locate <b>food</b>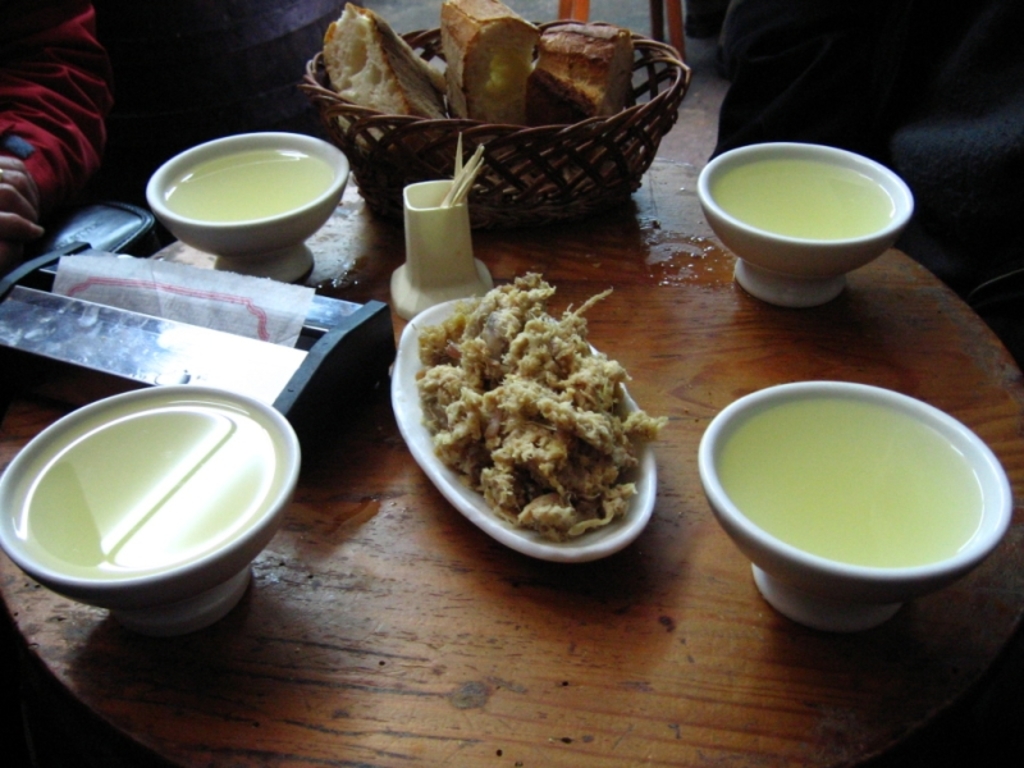
rect(323, 0, 637, 201)
